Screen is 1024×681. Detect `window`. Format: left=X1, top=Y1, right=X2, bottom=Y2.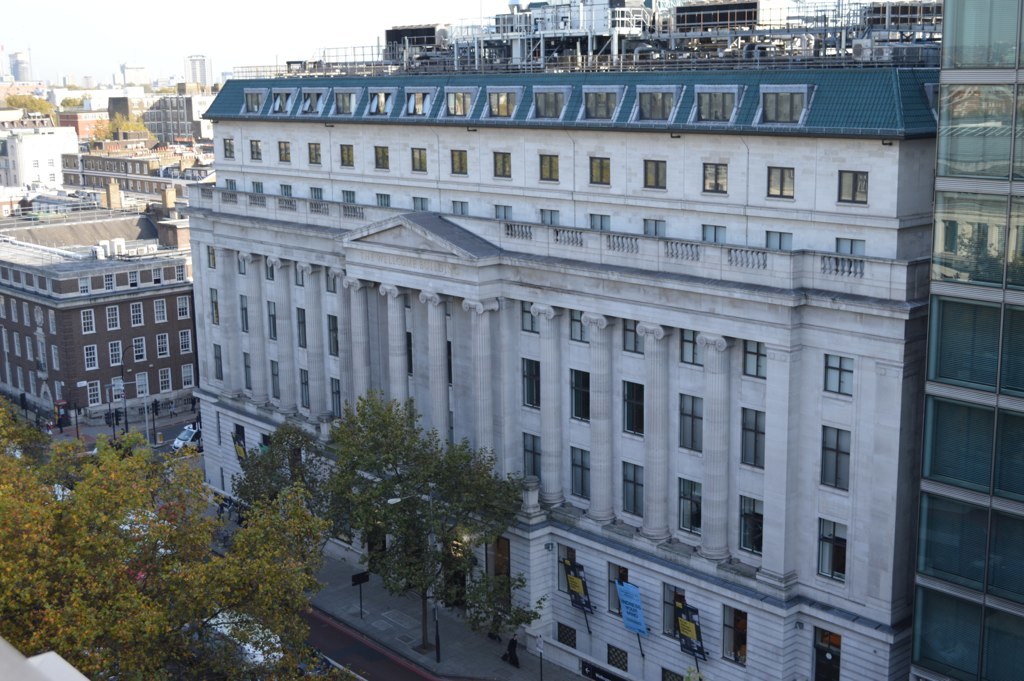
left=237, top=292, right=248, bottom=339.
